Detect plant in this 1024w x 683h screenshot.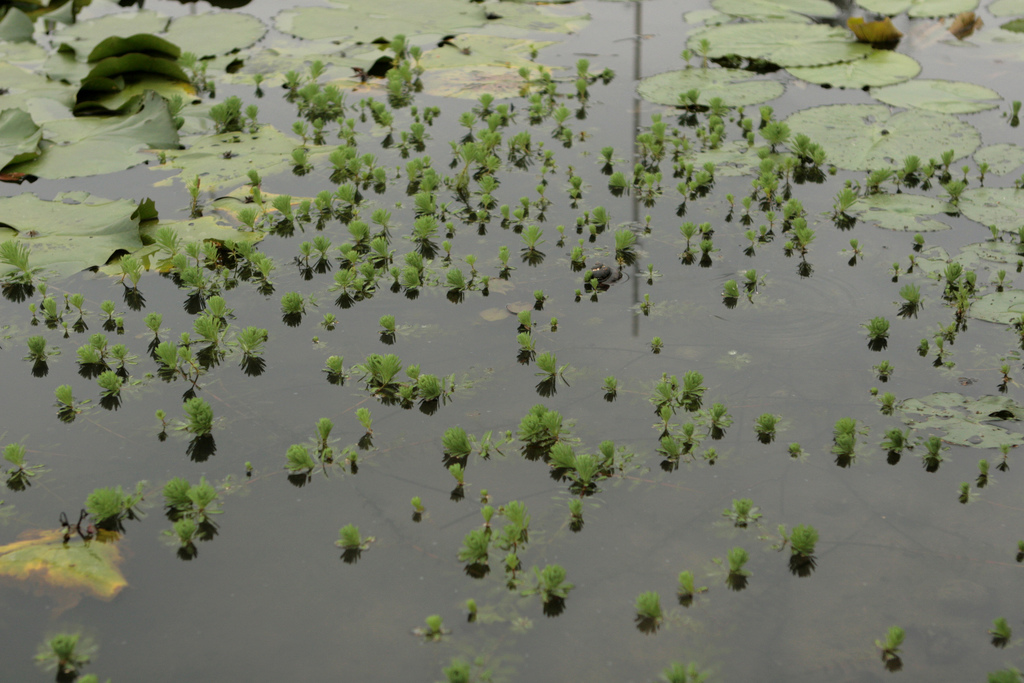
Detection: bbox(152, 212, 215, 296).
